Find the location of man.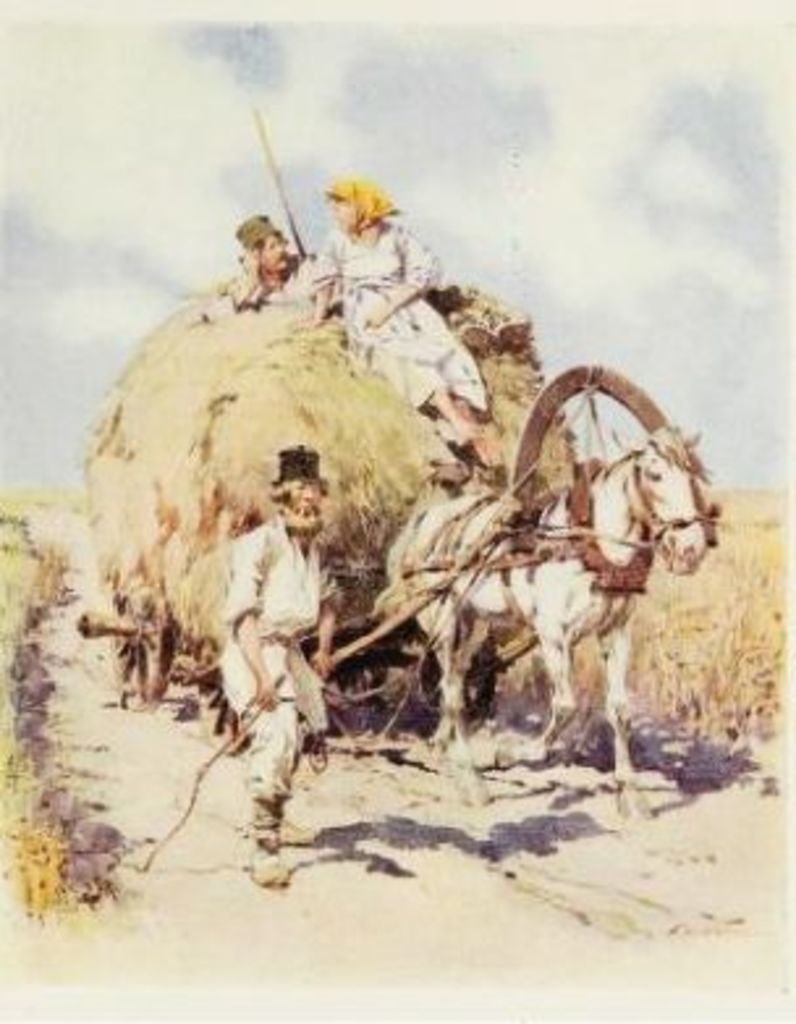
Location: 207, 204, 322, 309.
